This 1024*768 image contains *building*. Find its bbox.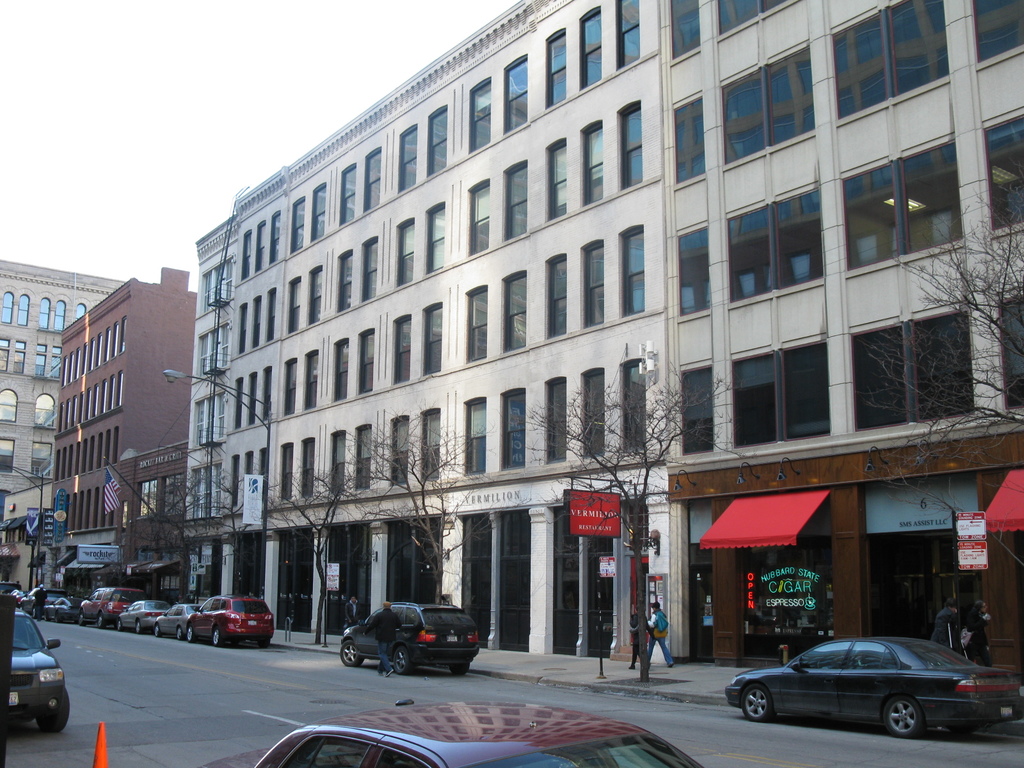
193:0:1023:667.
